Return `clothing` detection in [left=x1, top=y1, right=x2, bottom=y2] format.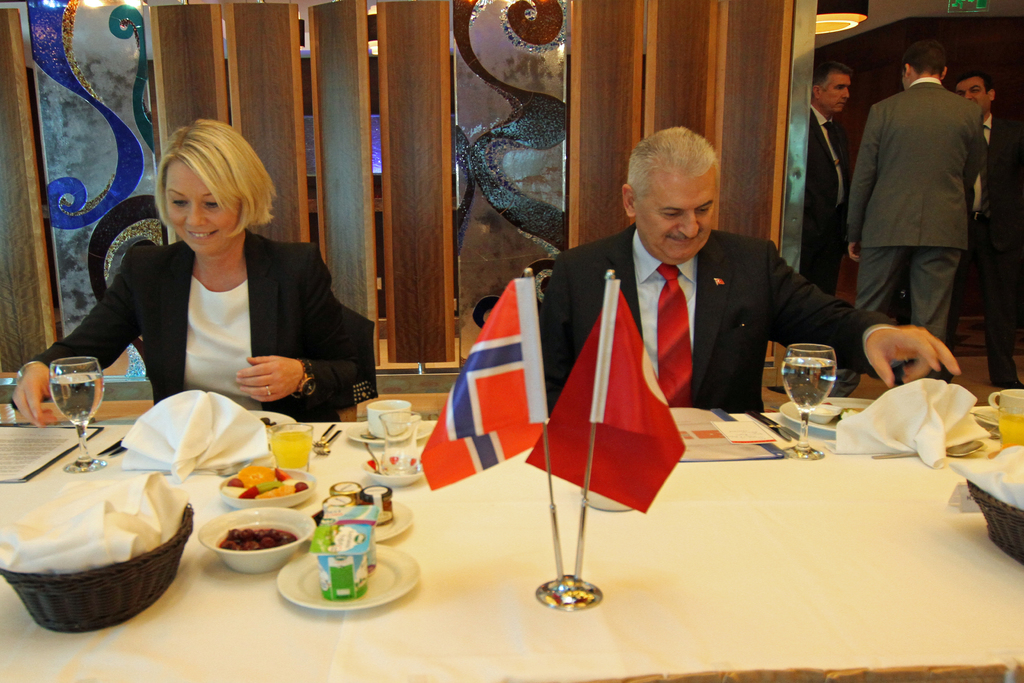
[left=929, top=99, right=1023, bottom=388].
